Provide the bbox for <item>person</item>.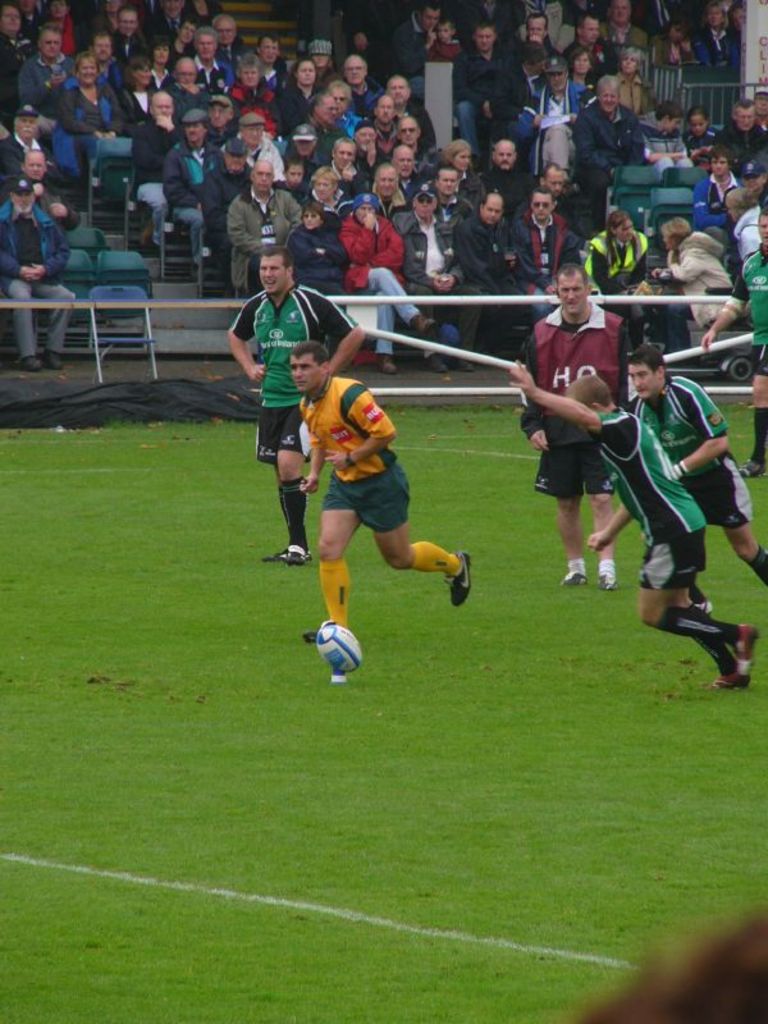
box=[0, 172, 65, 378].
